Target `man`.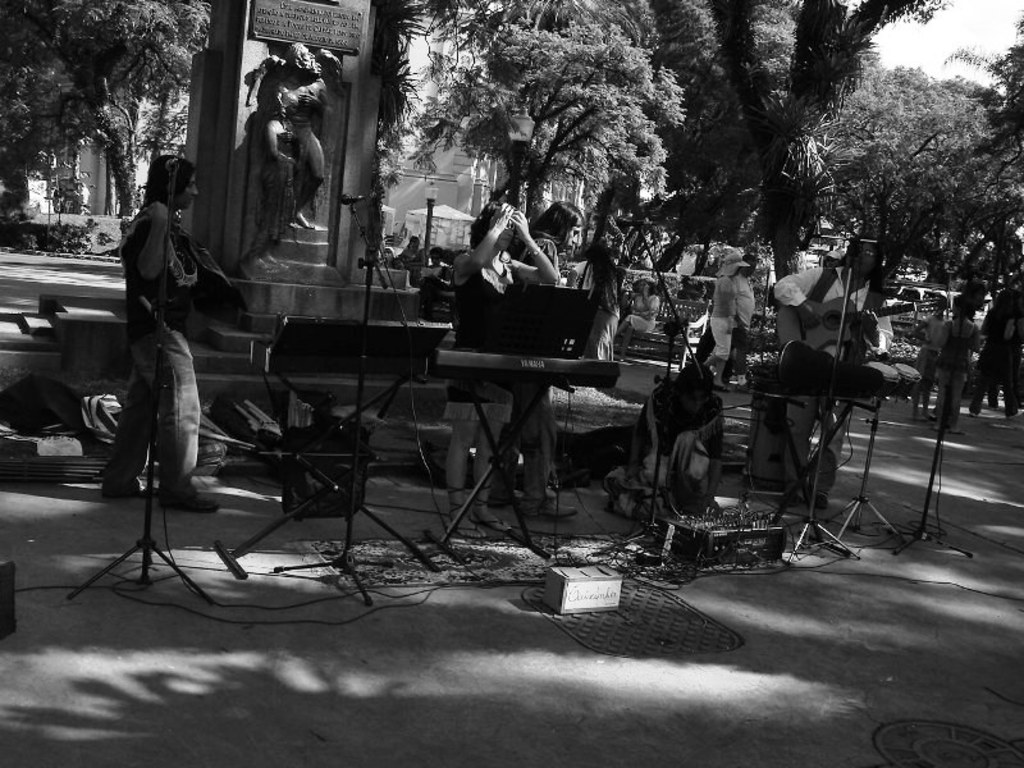
Target region: 93:151:230:515.
